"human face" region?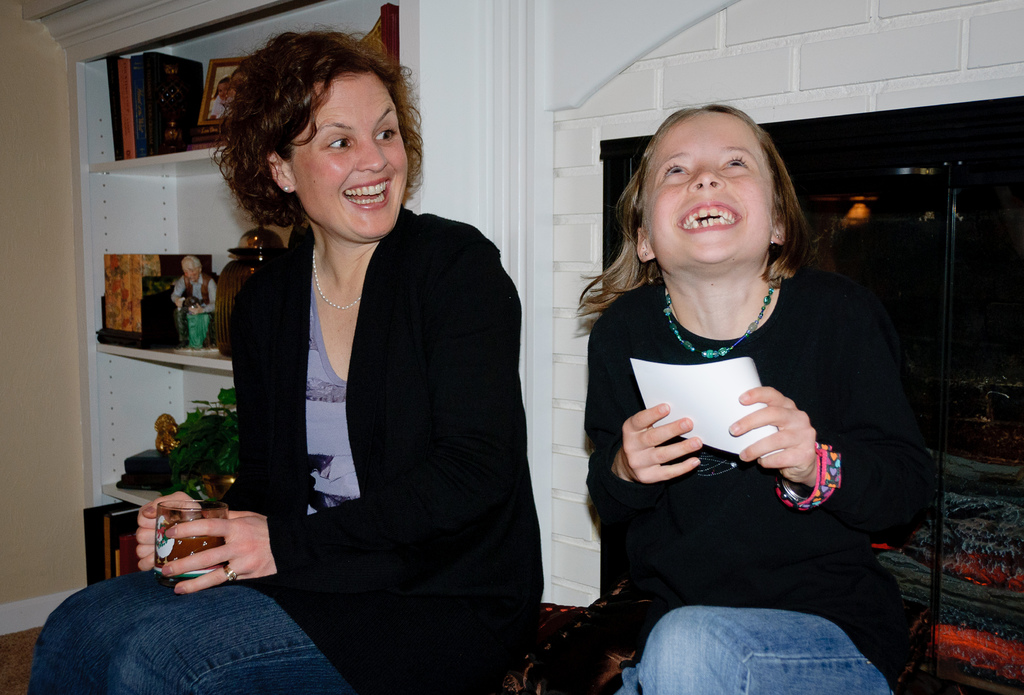
<region>287, 67, 410, 236</region>
